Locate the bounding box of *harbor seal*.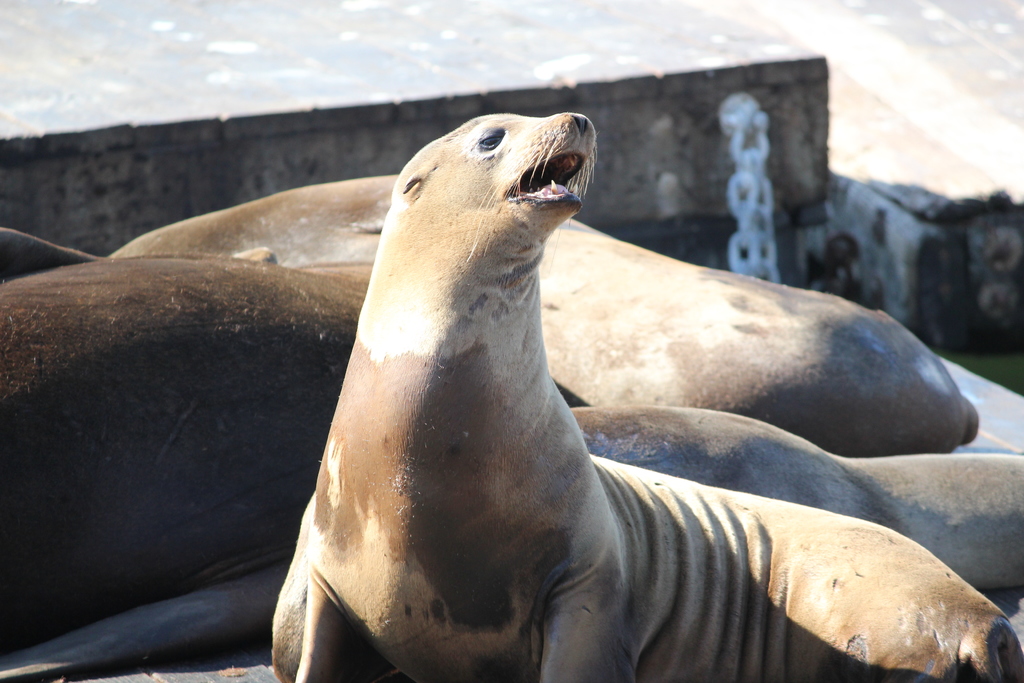
Bounding box: crop(0, 251, 366, 651).
